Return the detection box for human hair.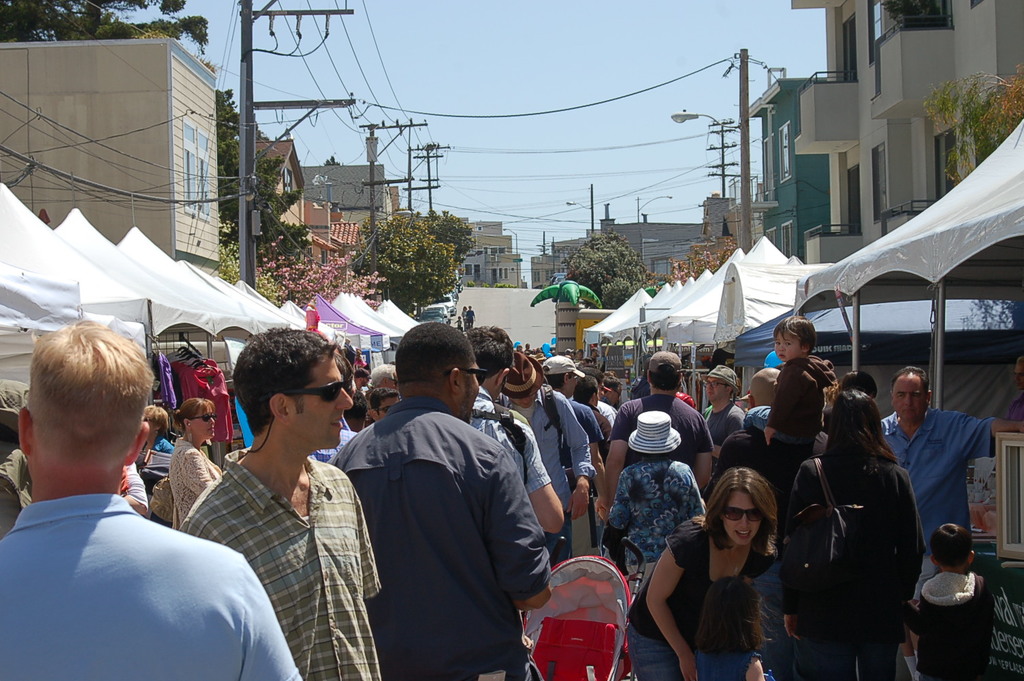
[837, 369, 882, 398].
